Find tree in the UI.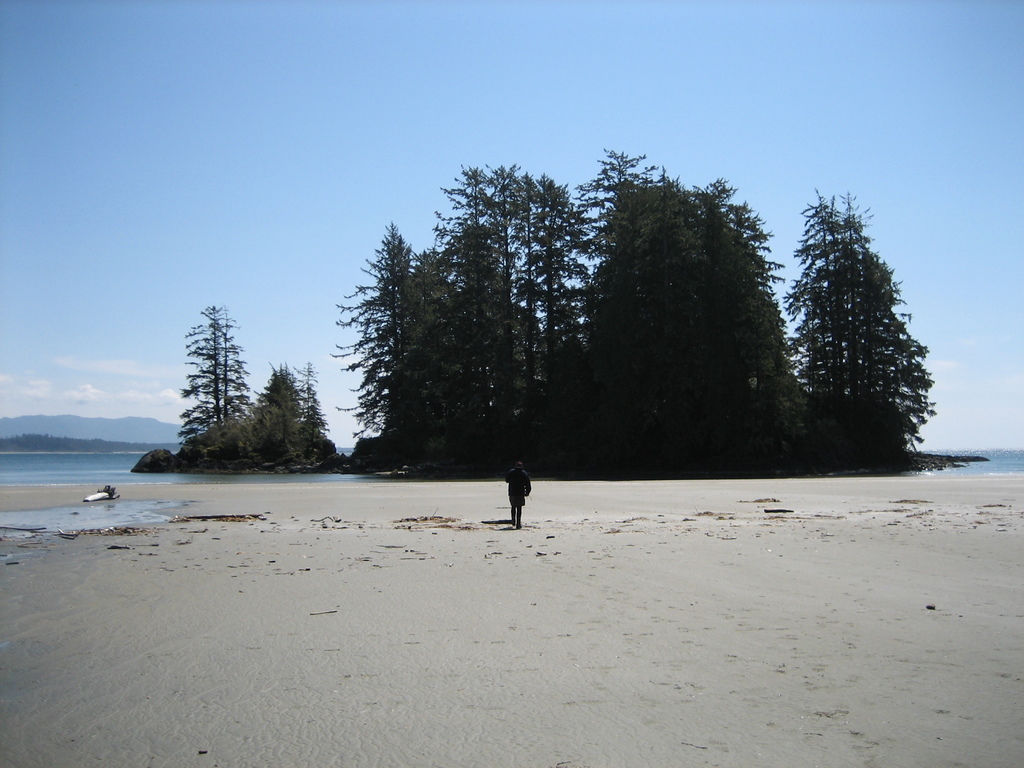
UI element at 339,218,429,464.
